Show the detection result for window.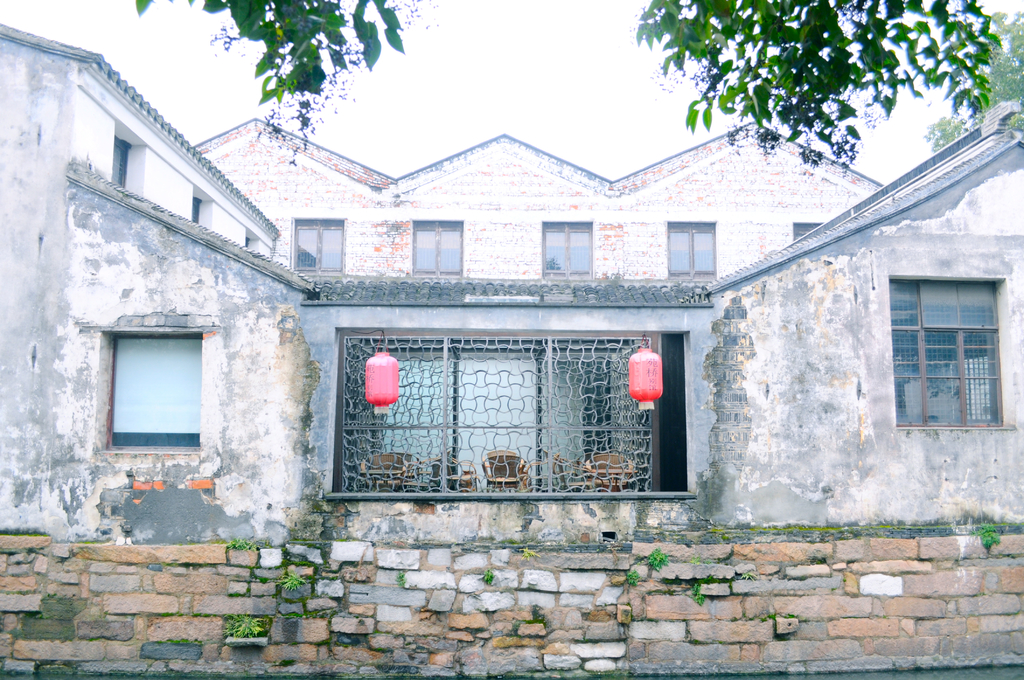
x1=188, y1=184, x2=212, y2=231.
